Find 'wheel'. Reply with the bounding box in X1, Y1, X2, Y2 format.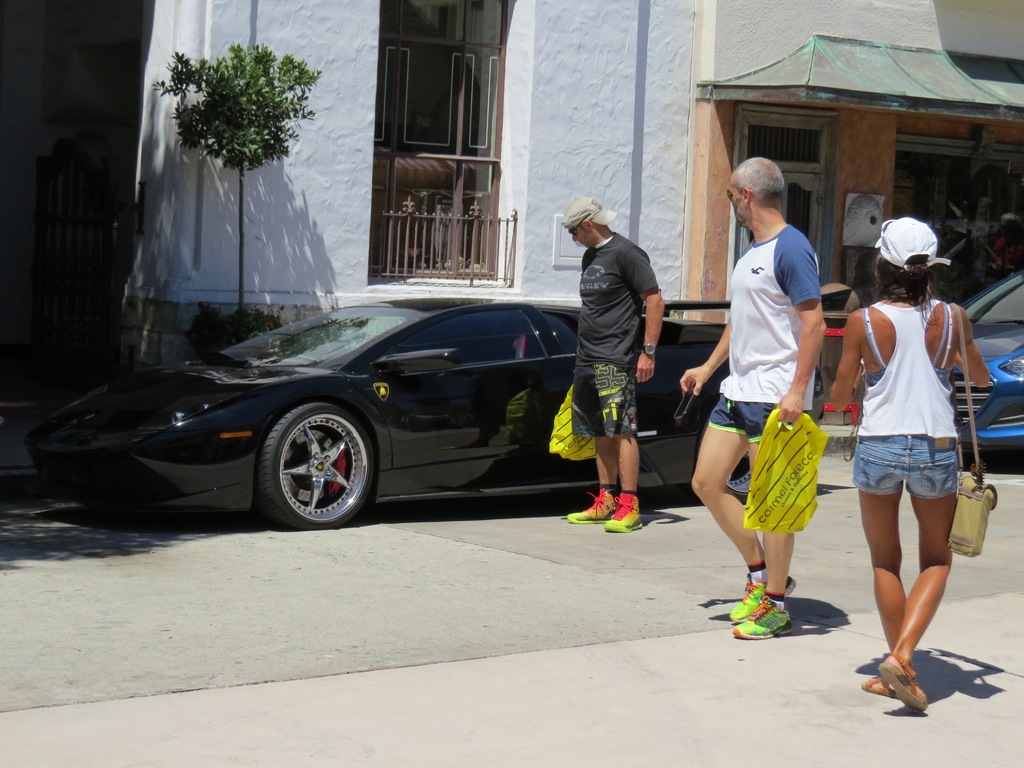
727, 467, 751, 505.
